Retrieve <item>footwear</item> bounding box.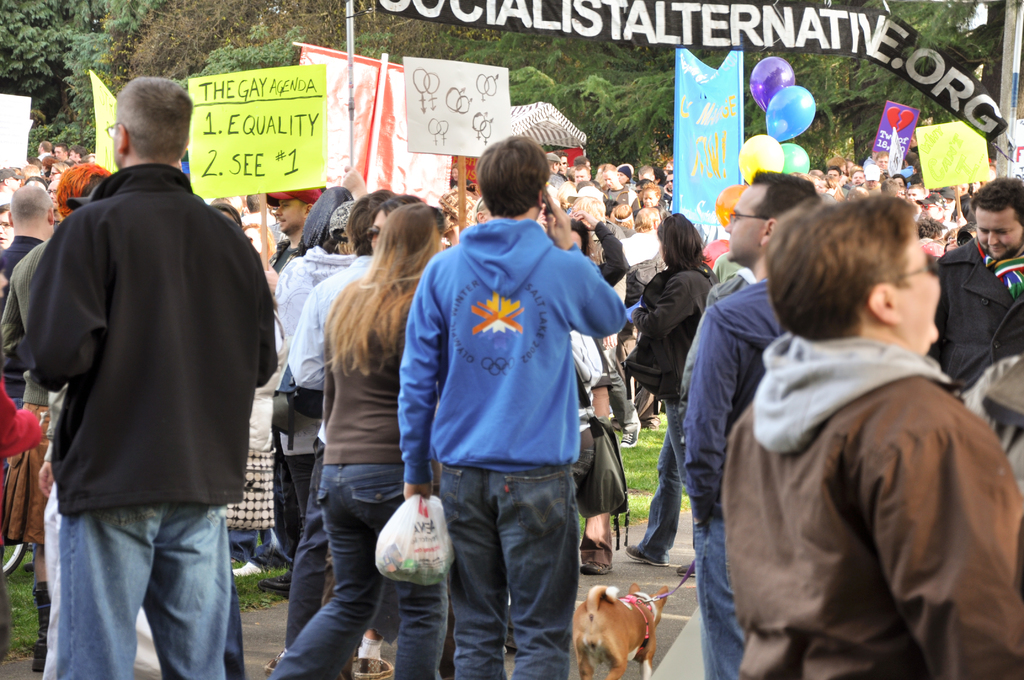
Bounding box: region(672, 560, 698, 580).
